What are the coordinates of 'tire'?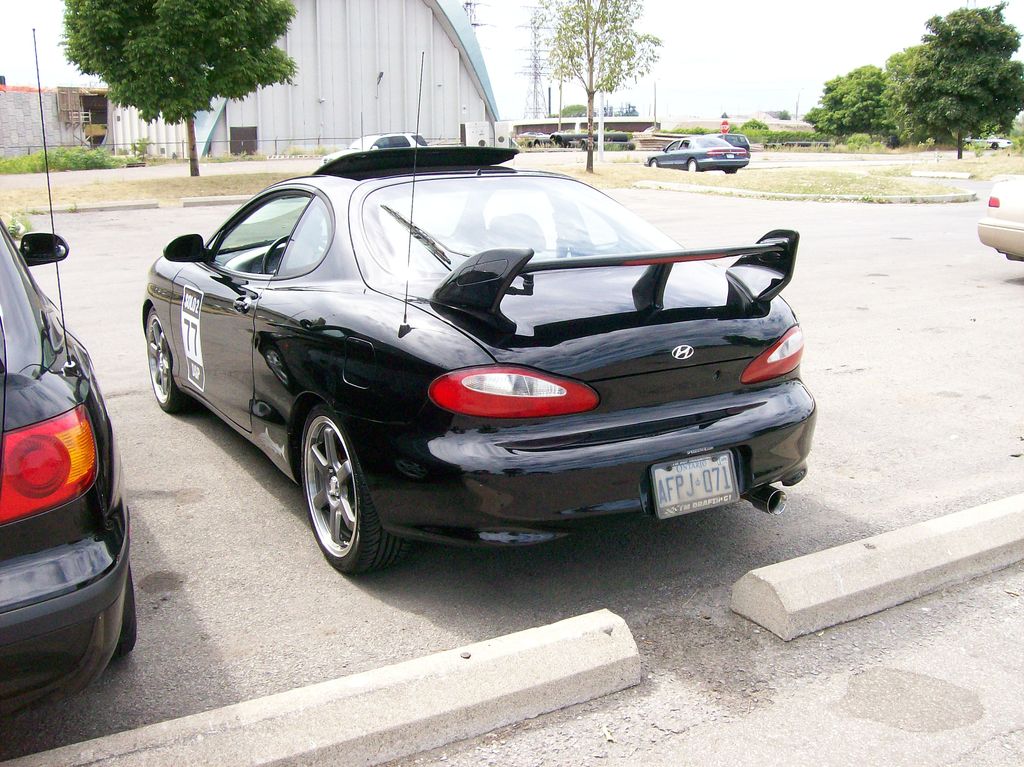
[113, 562, 143, 666].
